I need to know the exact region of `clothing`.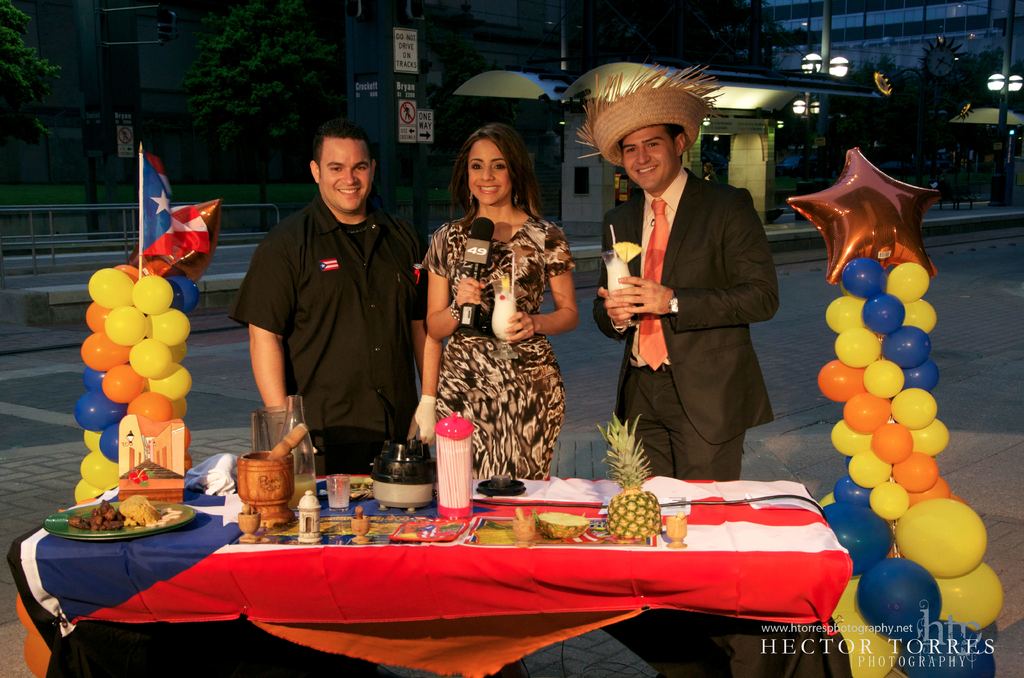
Region: bbox=[598, 188, 759, 462].
